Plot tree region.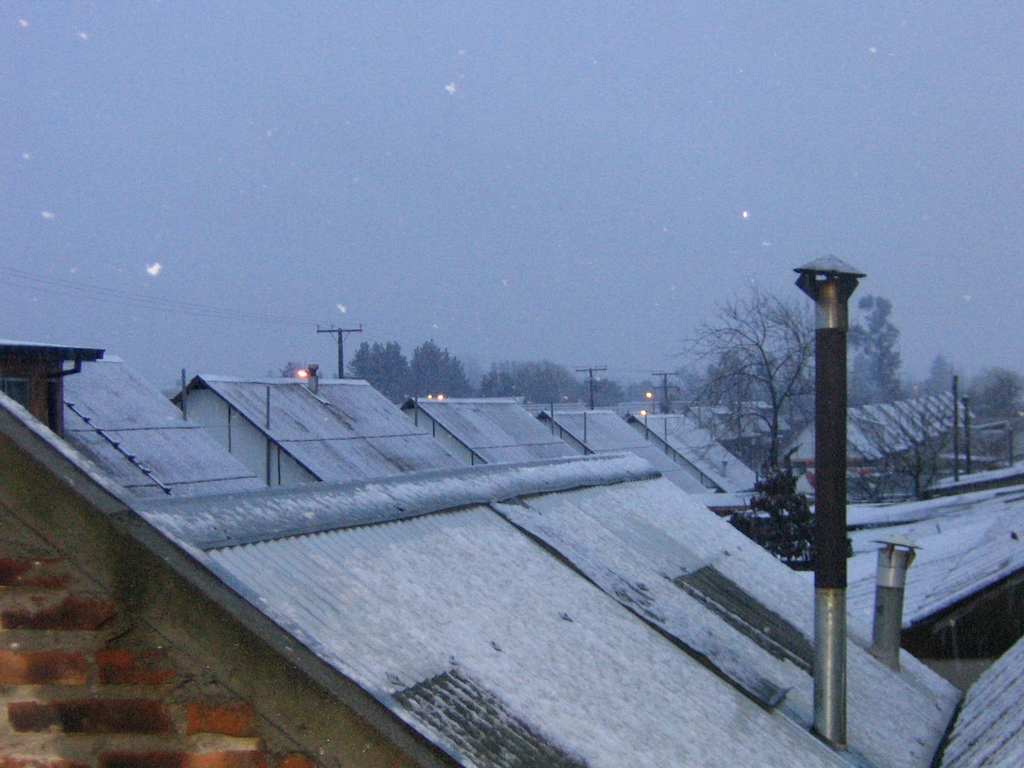
Plotted at box(847, 401, 956, 504).
